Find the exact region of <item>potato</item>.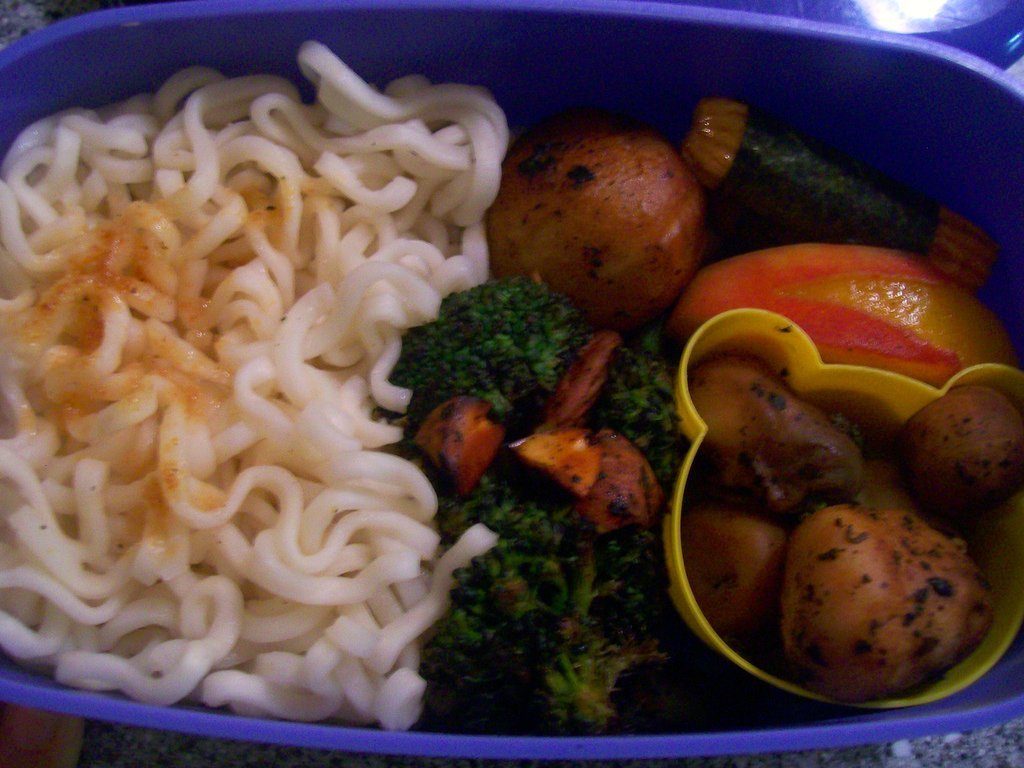
Exact region: select_region(904, 374, 1023, 521).
